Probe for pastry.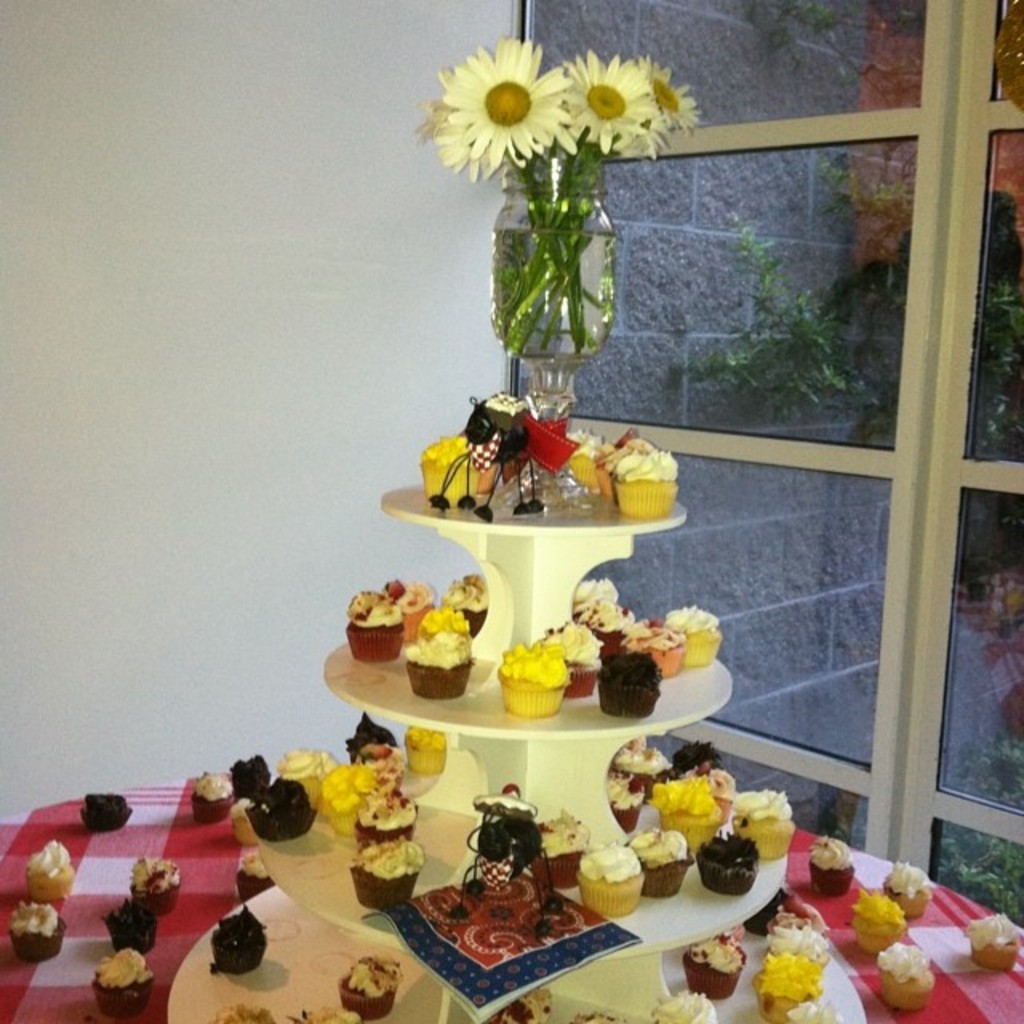
Probe result: 237 803 269 840.
